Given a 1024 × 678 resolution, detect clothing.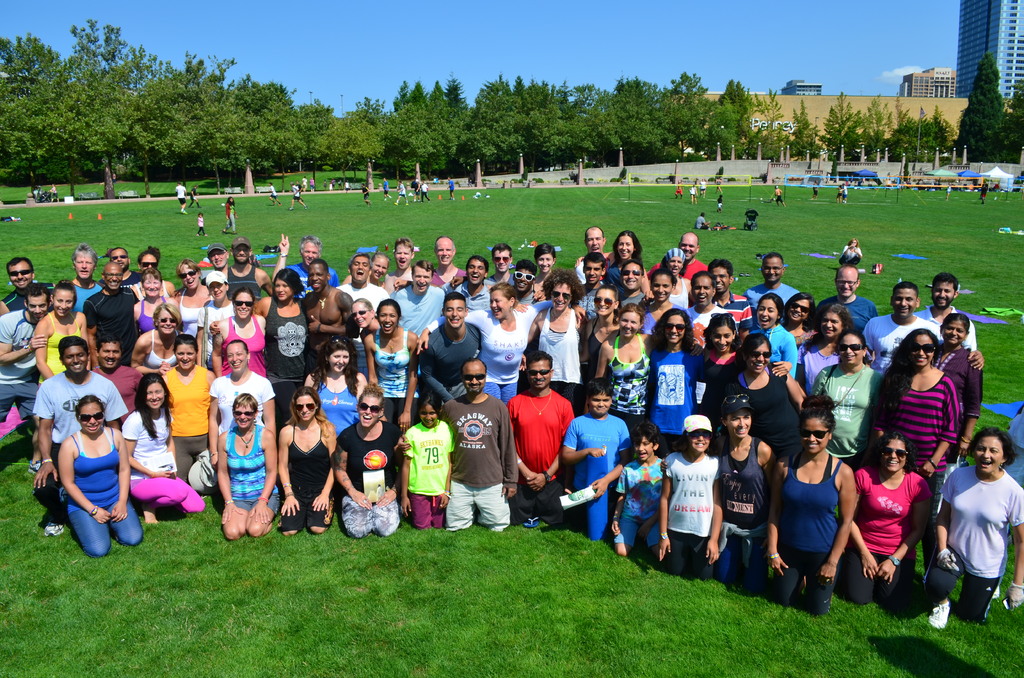
select_region(447, 179, 456, 195).
